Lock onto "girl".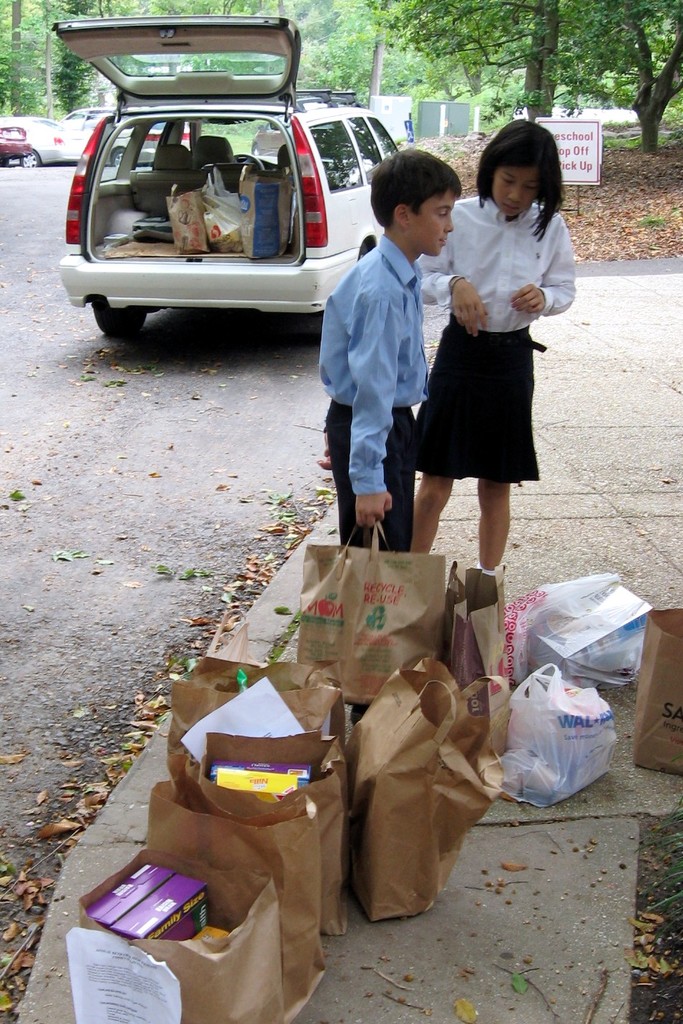
Locked: x1=412, y1=120, x2=570, y2=550.
